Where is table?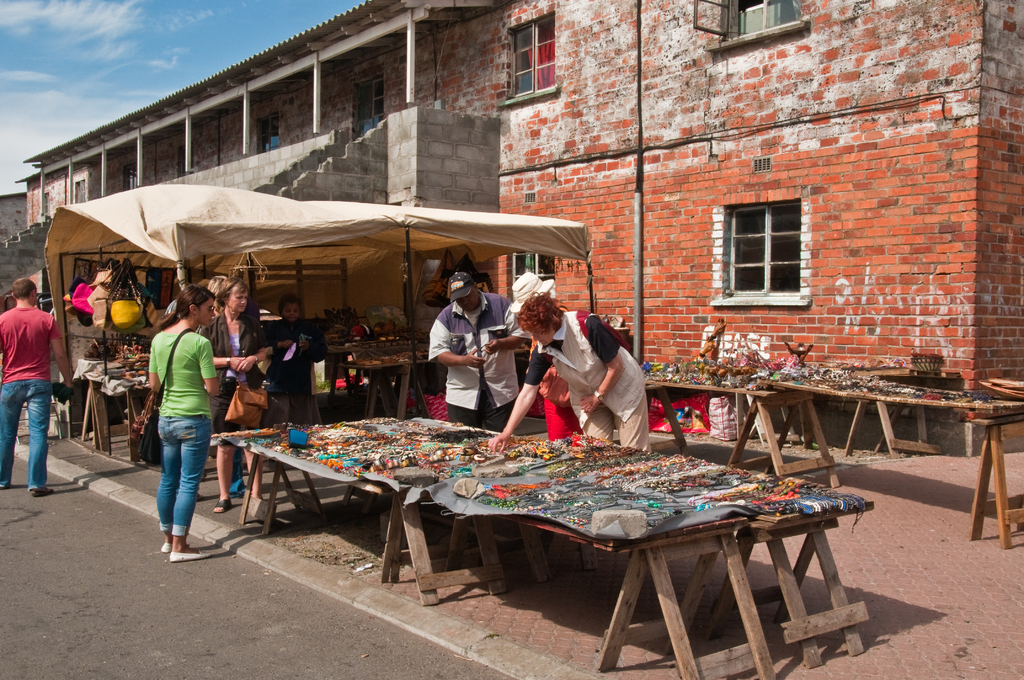
Rect(748, 361, 1023, 553).
